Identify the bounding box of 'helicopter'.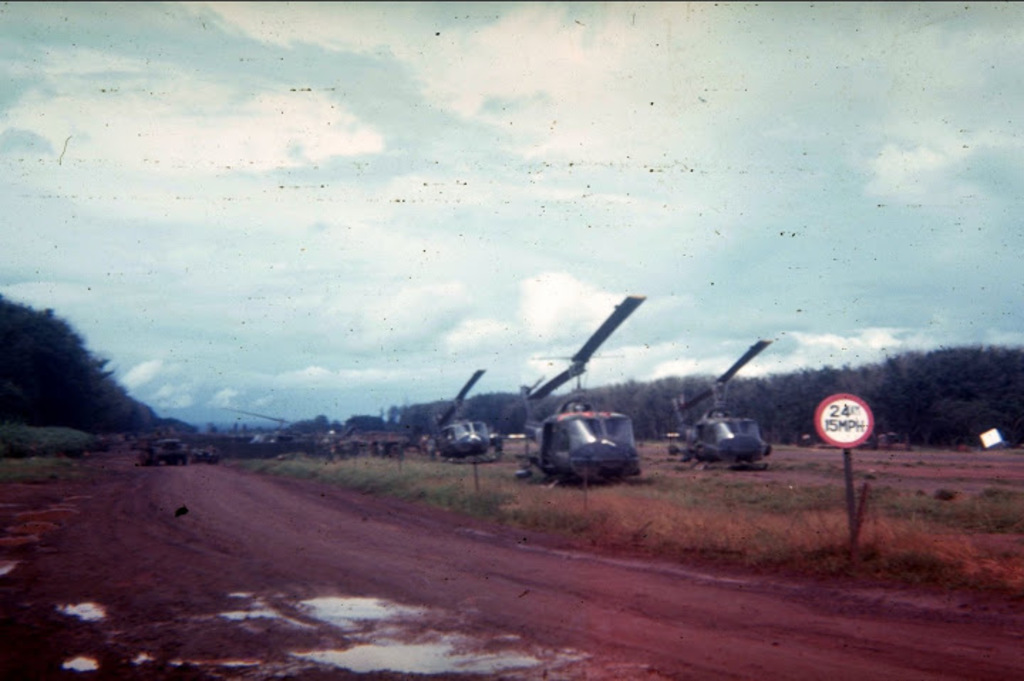
pyautogui.locateOnScreen(223, 407, 323, 445).
